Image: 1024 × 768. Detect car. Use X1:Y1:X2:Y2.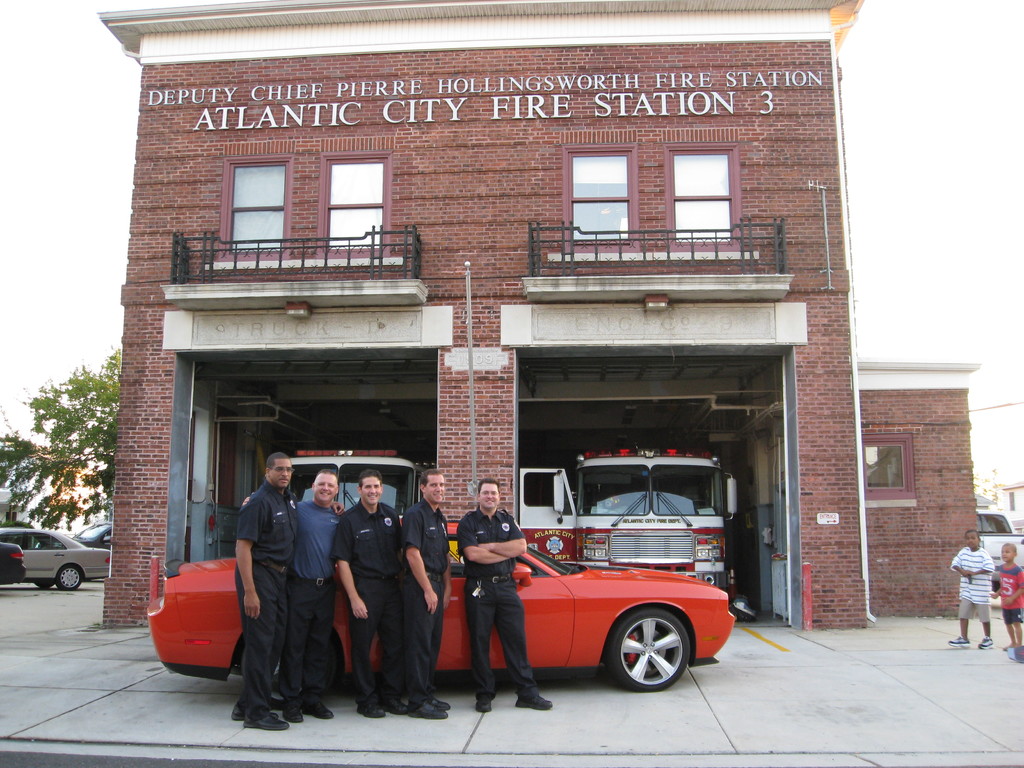
37:521:112:548.
